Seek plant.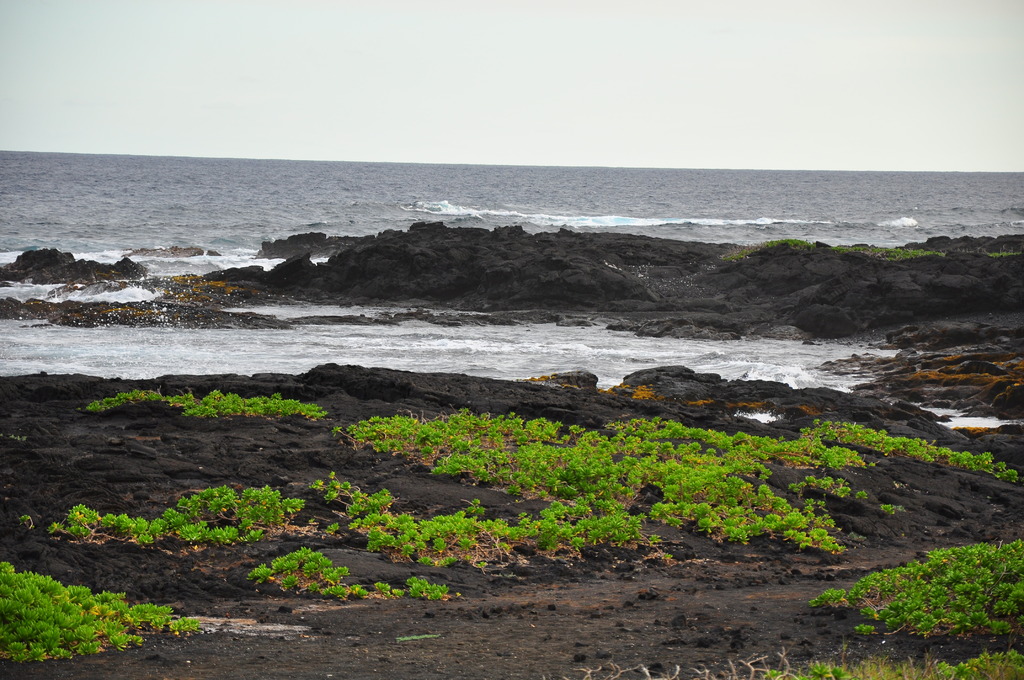
<bbox>23, 514, 31, 529</bbox>.
